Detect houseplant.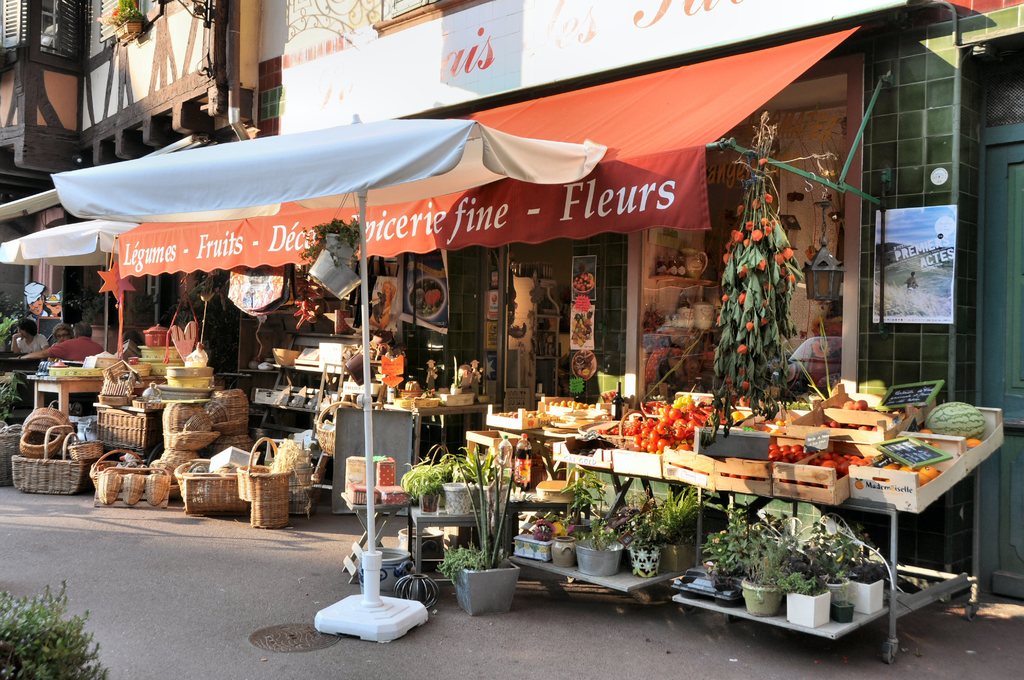
Detected at detection(398, 437, 529, 620).
